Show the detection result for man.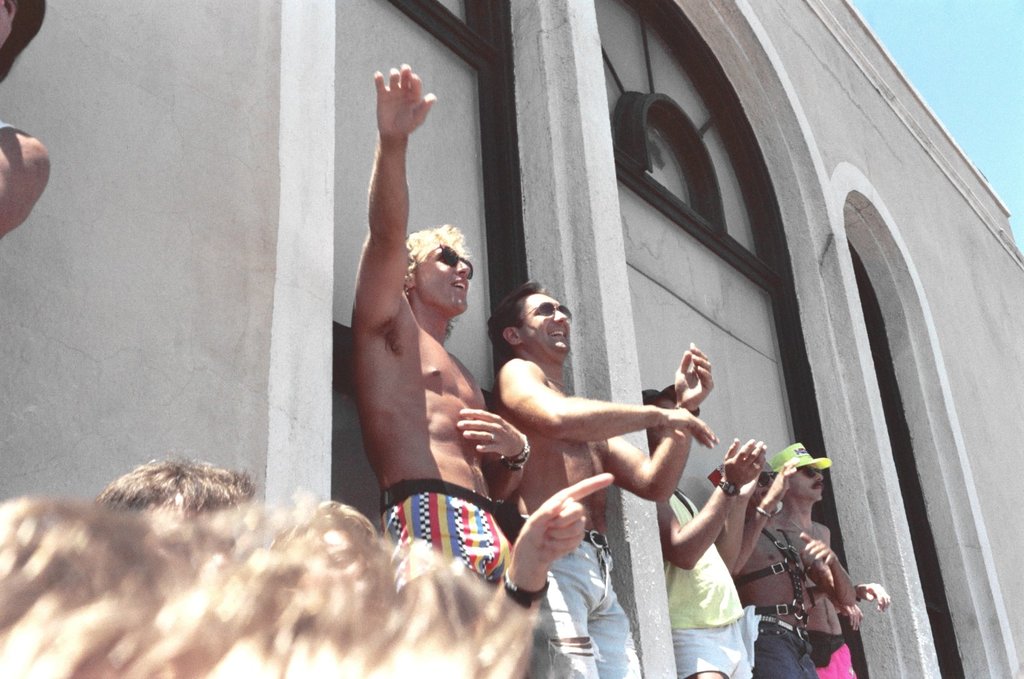
bbox=(703, 439, 834, 674).
